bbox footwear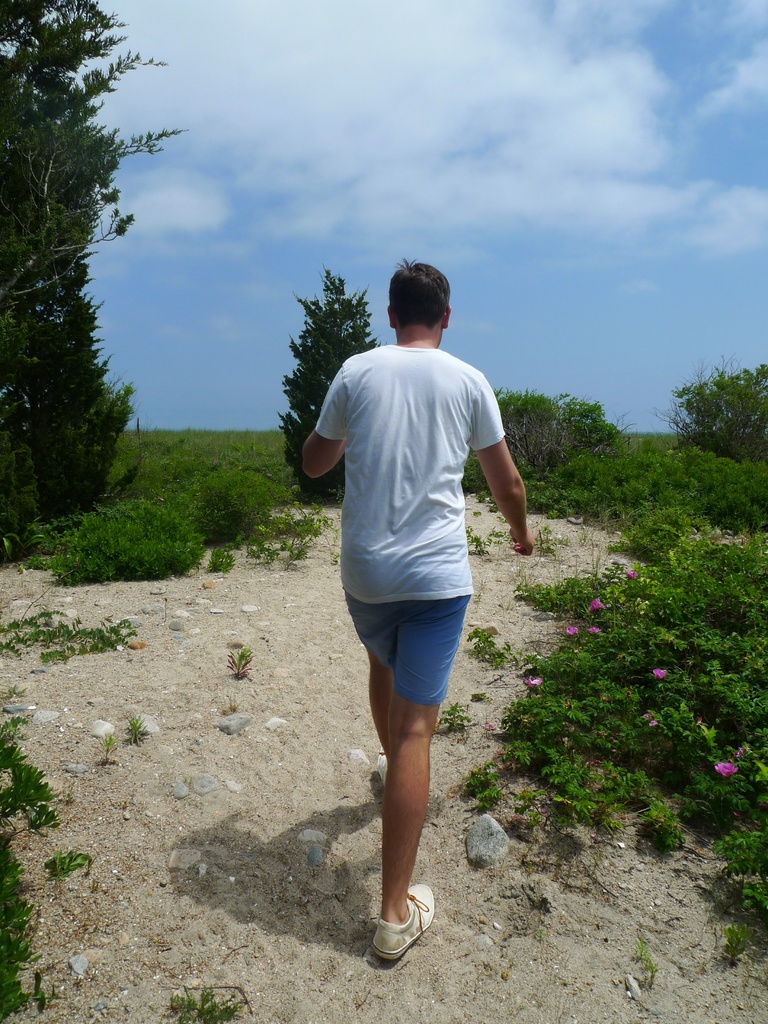
374, 746, 390, 788
